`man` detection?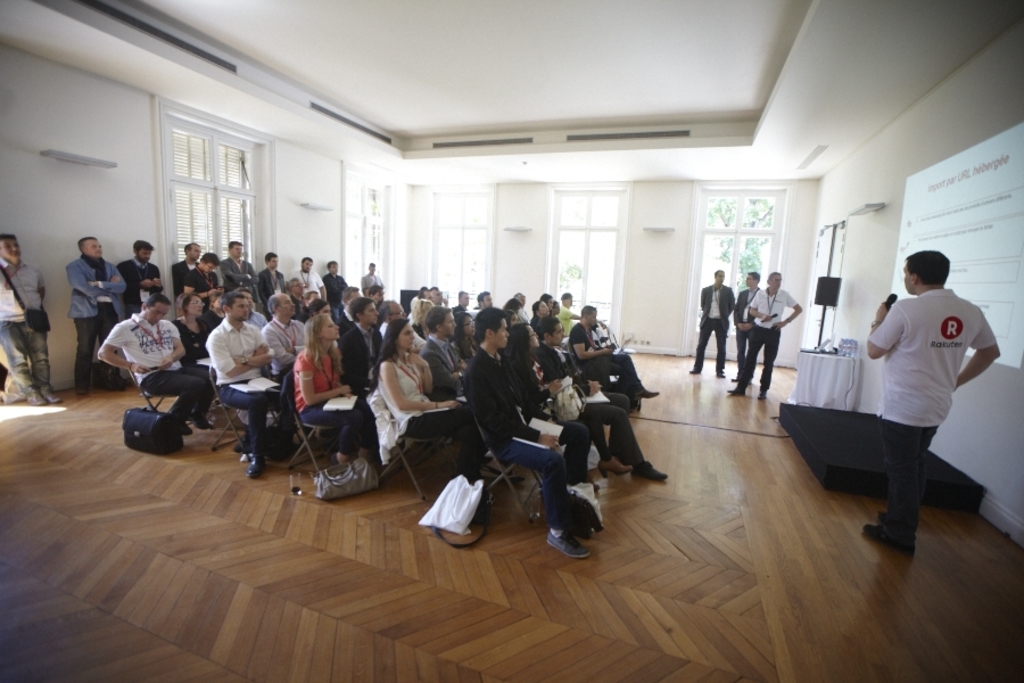
534/308/662/483
